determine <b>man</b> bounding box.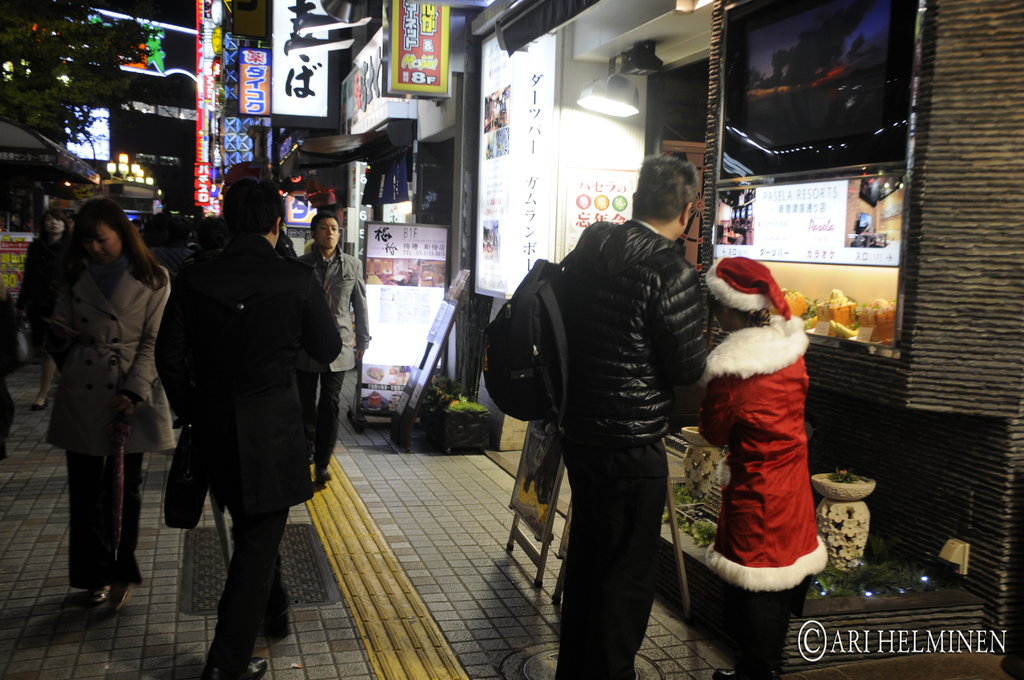
Determined: detection(555, 152, 715, 679).
